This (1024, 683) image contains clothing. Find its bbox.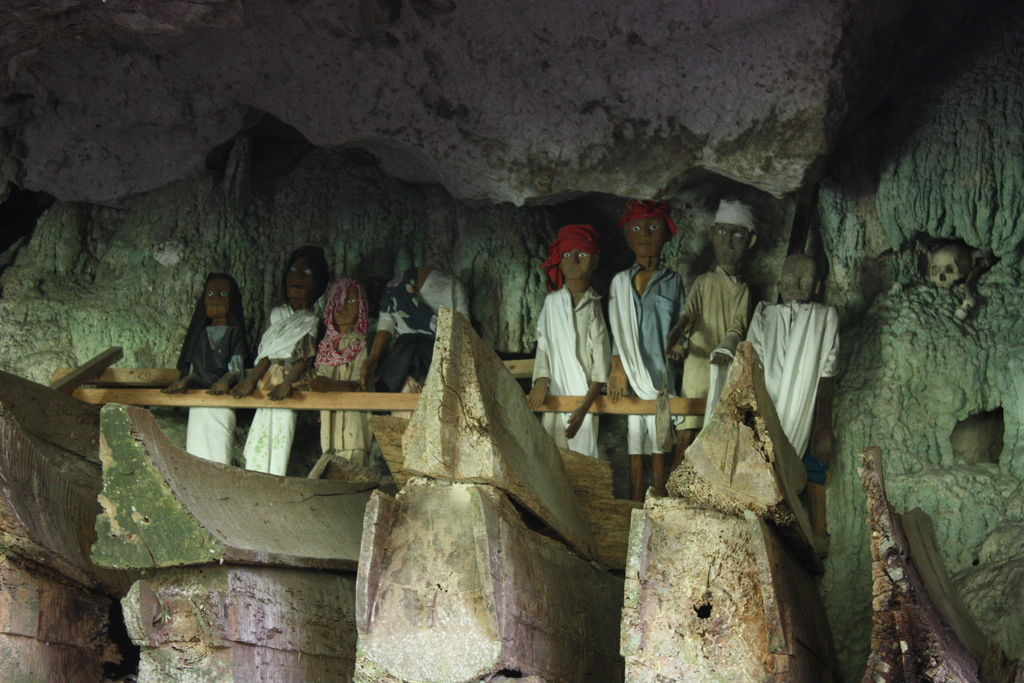
(left=186, top=322, right=244, bottom=466).
